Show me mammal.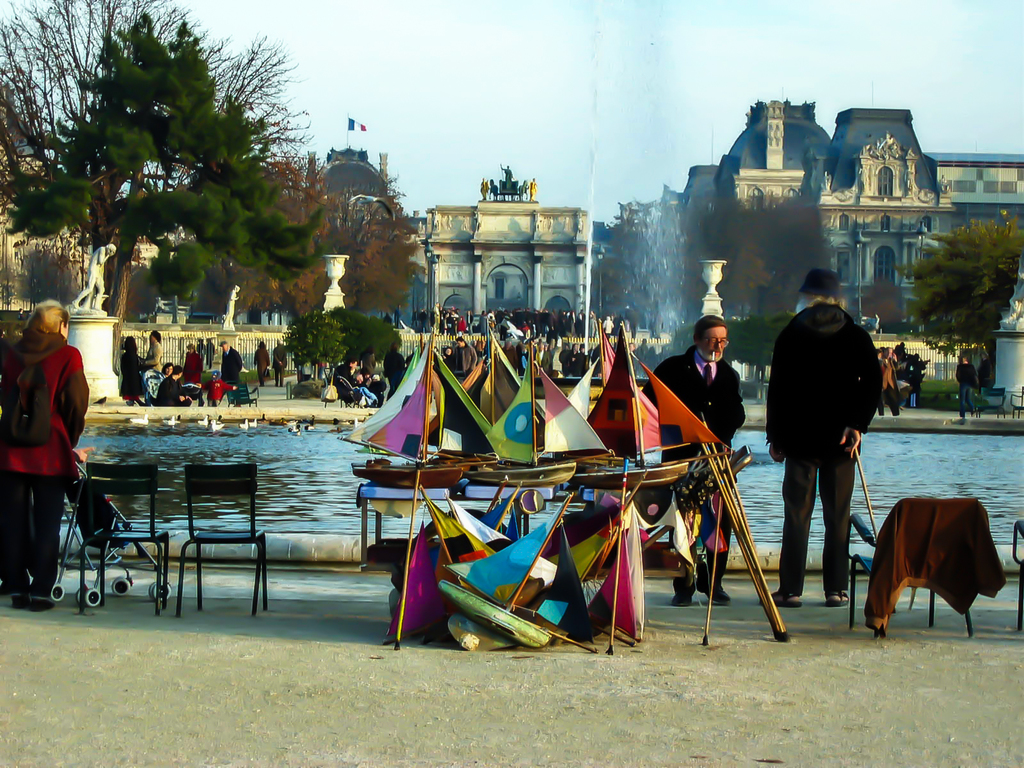
mammal is here: 479/175/489/203.
